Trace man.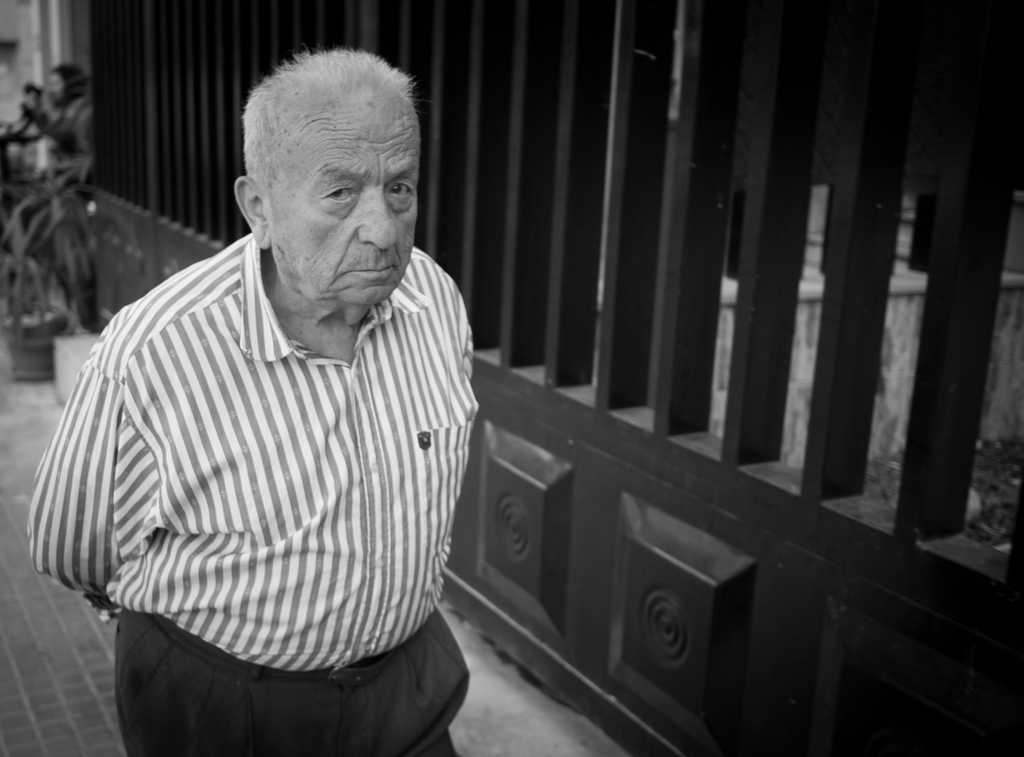
Traced to 44 38 510 747.
